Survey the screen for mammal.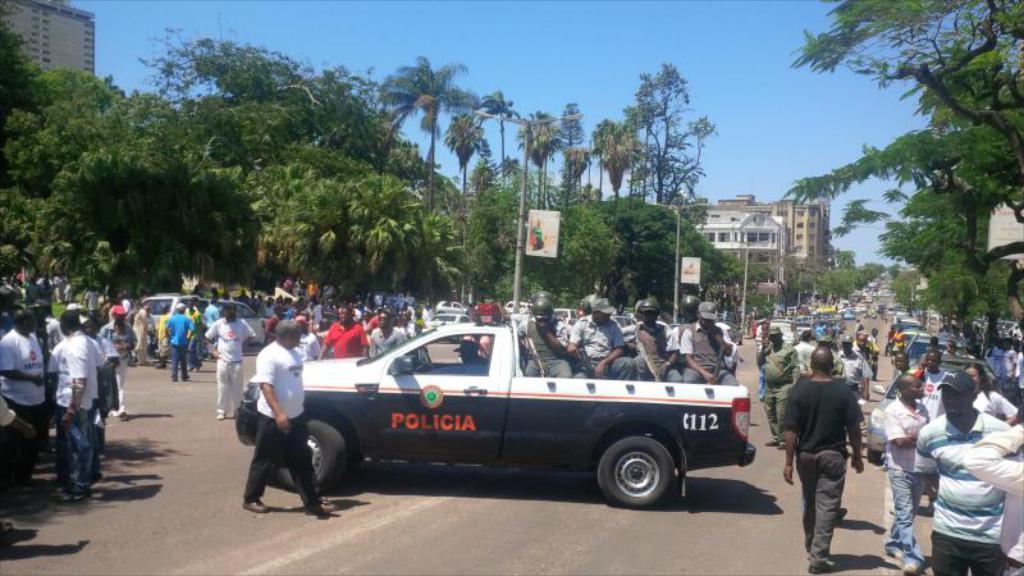
Survey found: detection(50, 307, 99, 502).
